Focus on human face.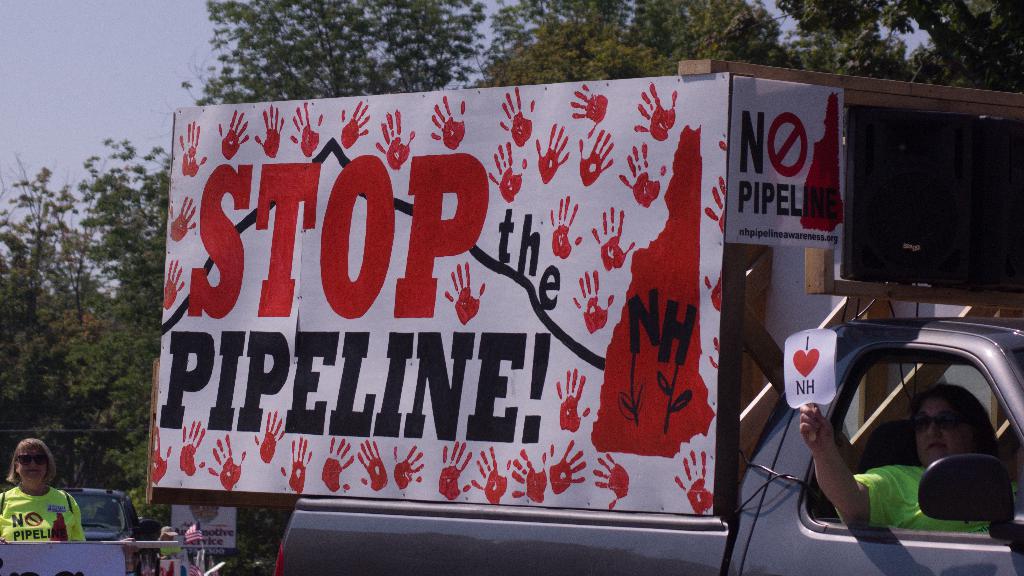
Focused at bbox=[17, 449, 50, 483].
